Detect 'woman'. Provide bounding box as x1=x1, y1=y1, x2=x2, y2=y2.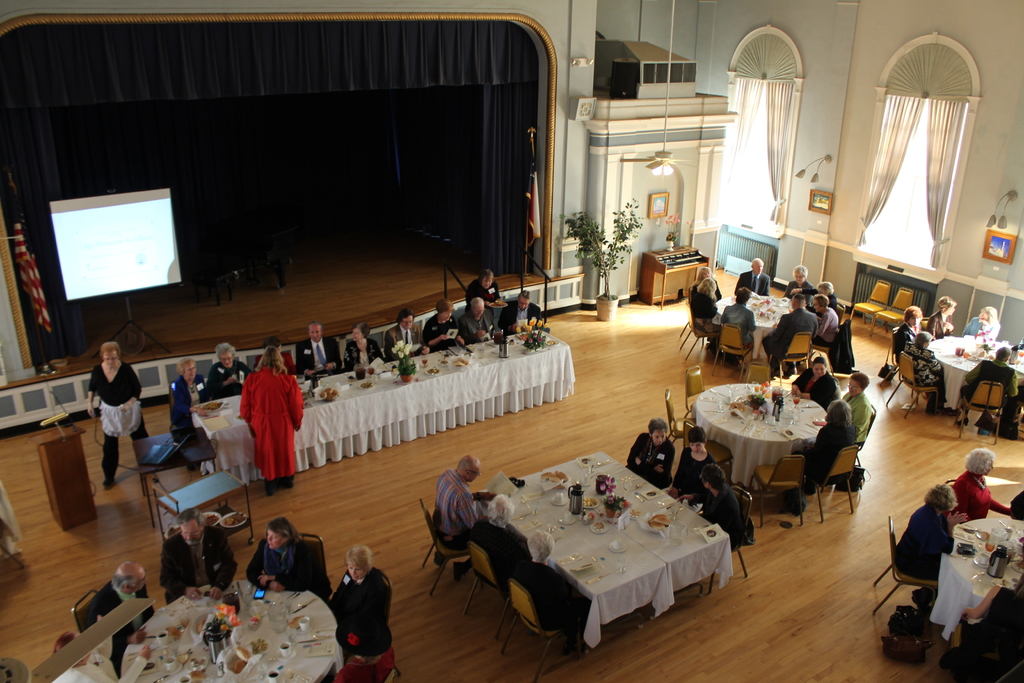
x1=517, y1=531, x2=586, y2=625.
